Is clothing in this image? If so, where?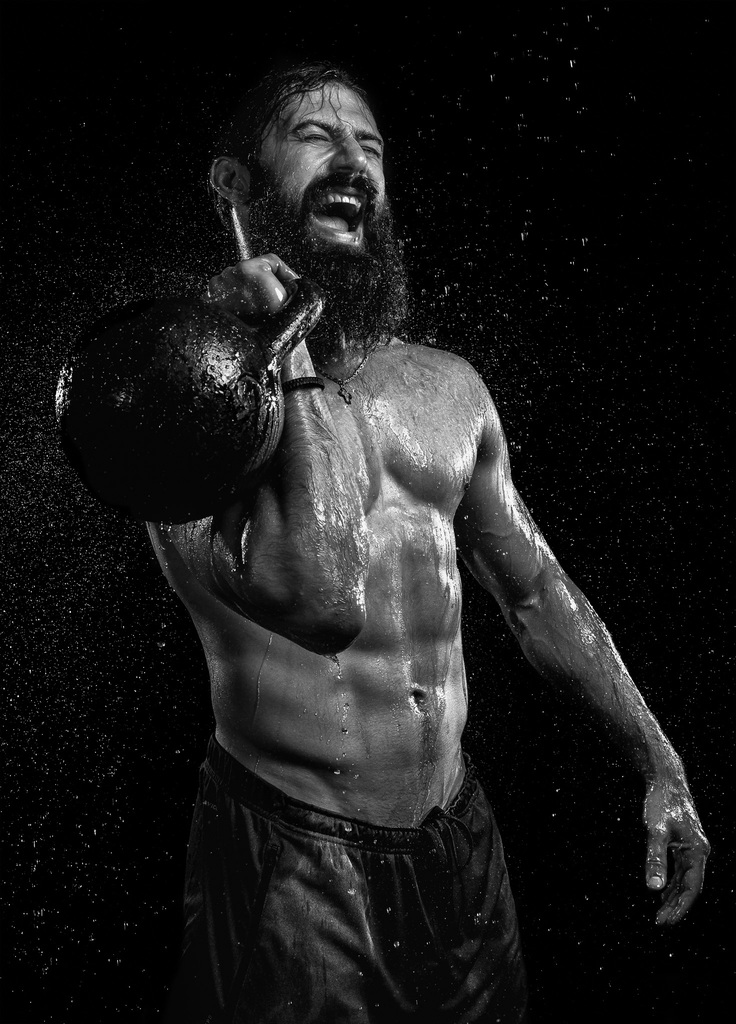
Yes, at Rect(205, 733, 532, 1023).
